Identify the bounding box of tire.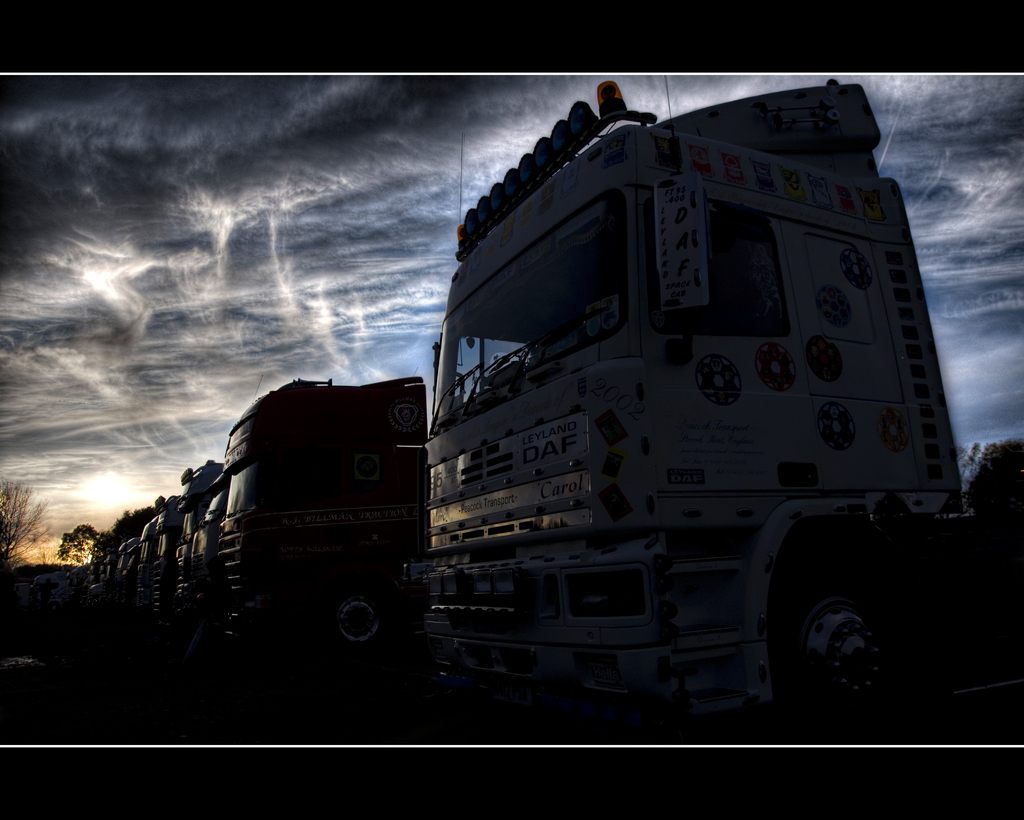
[317, 575, 401, 671].
